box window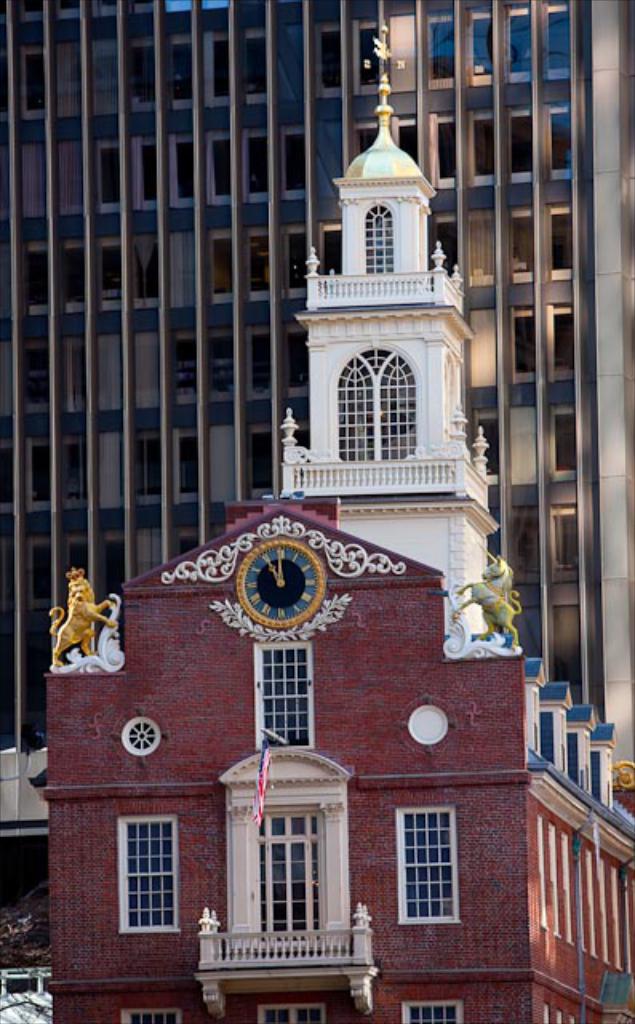
bbox=[251, 802, 325, 942]
